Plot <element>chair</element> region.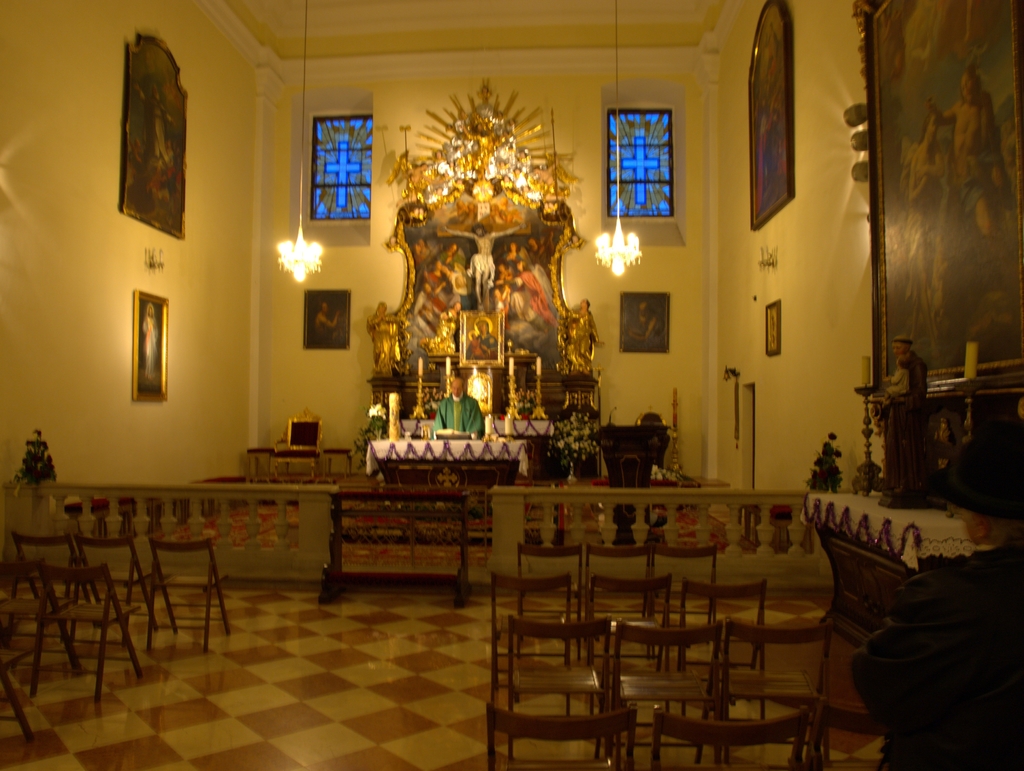
Plotted at <region>147, 539, 232, 656</region>.
